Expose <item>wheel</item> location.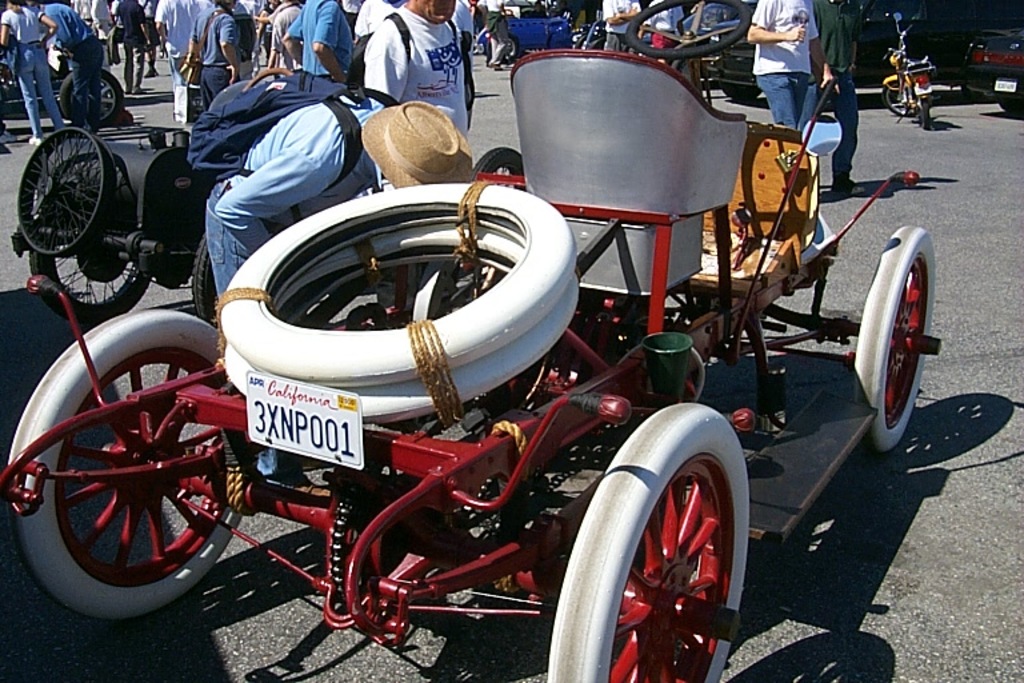
Exposed at 623:0:751:57.
